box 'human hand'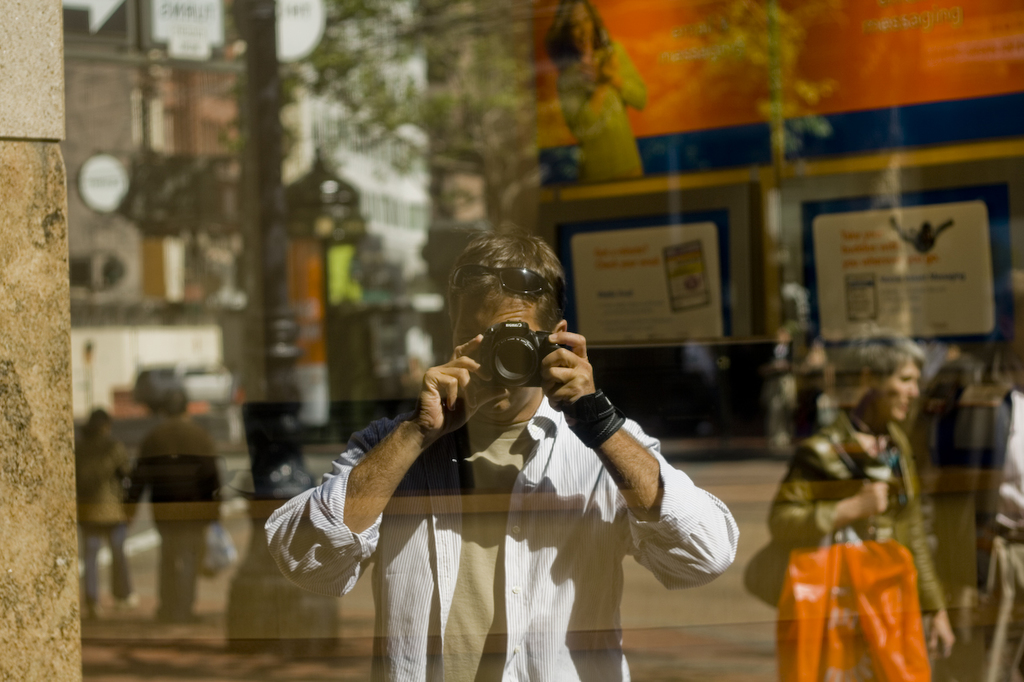
(x1=401, y1=355, x2=479, y2=449)
